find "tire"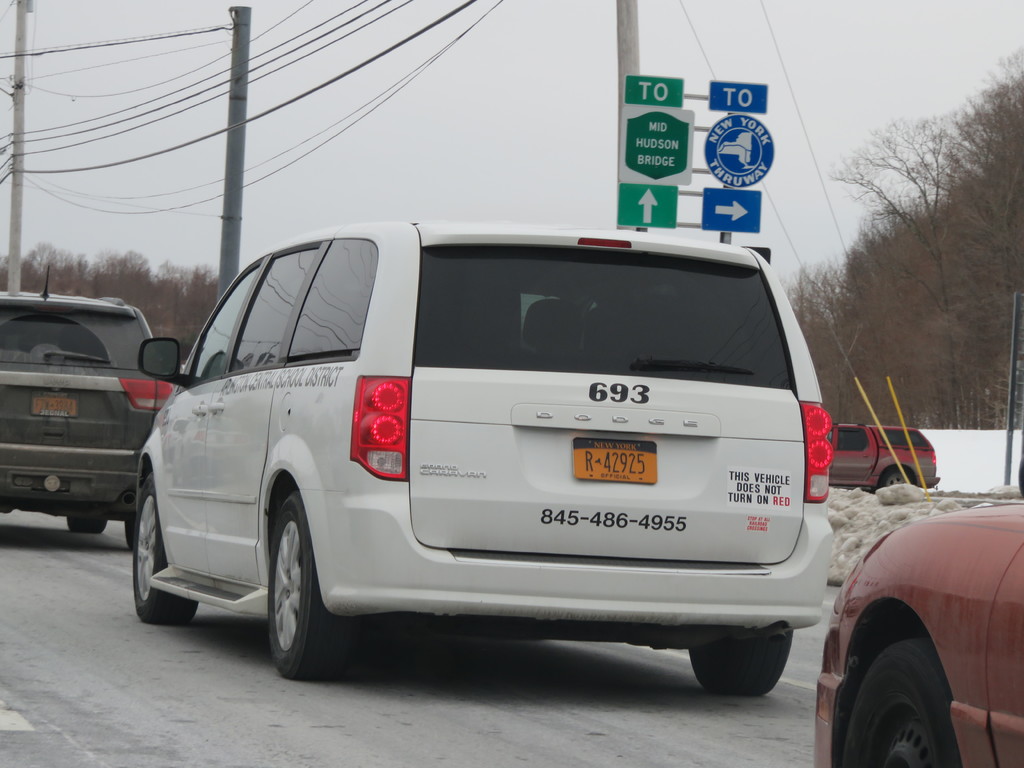
{"x1": 269, "y1": 492, "x2": 340, "y2": 678}
